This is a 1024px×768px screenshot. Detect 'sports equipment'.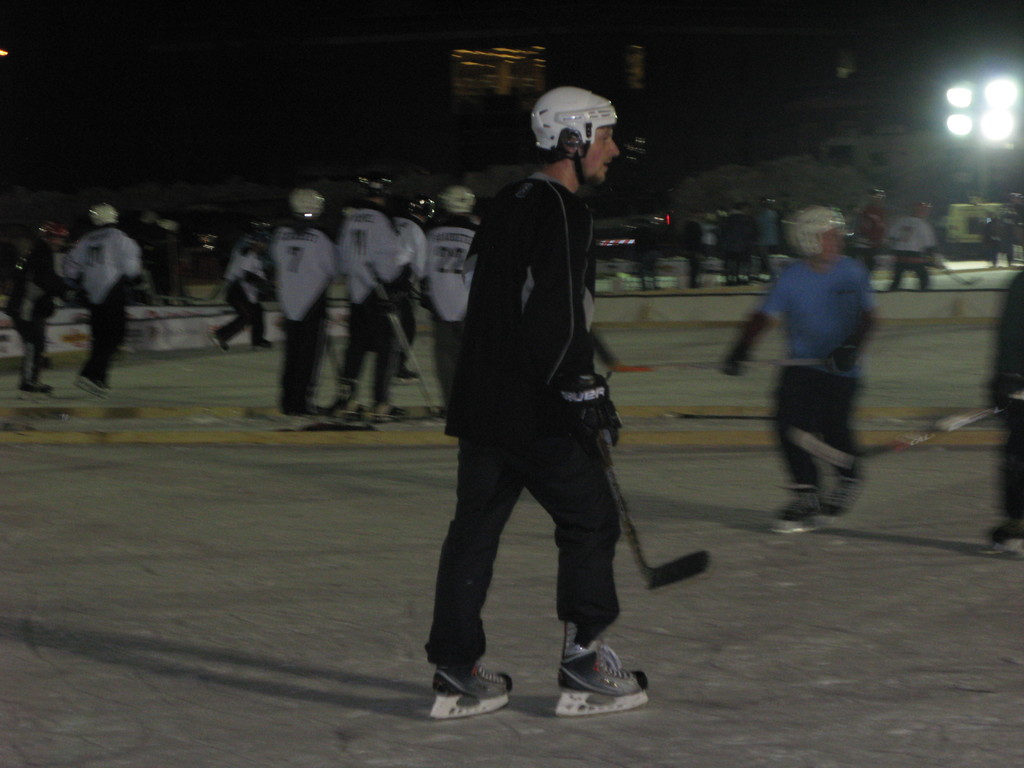
<region>904, 197, 930, 213</region>.
